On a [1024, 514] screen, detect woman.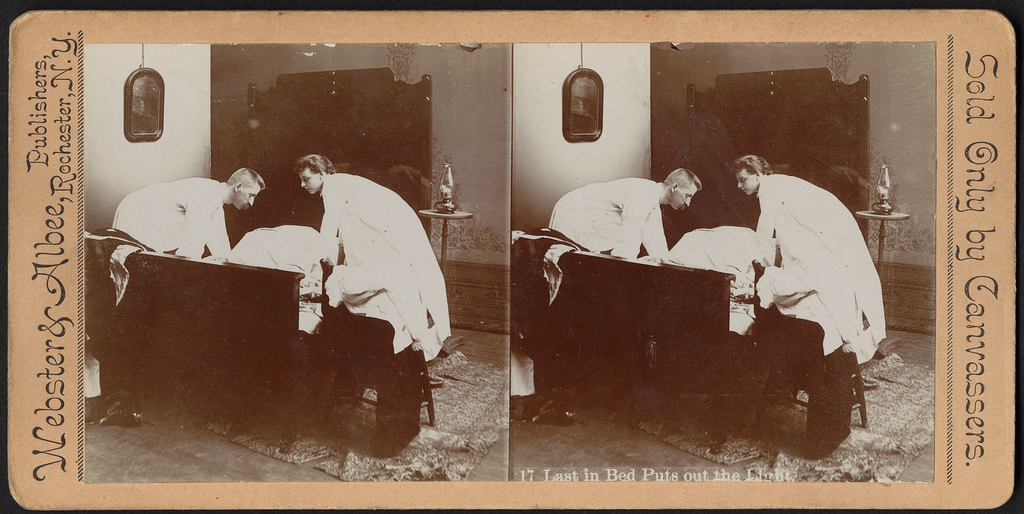
select_region(738, 149, 887, 340).
